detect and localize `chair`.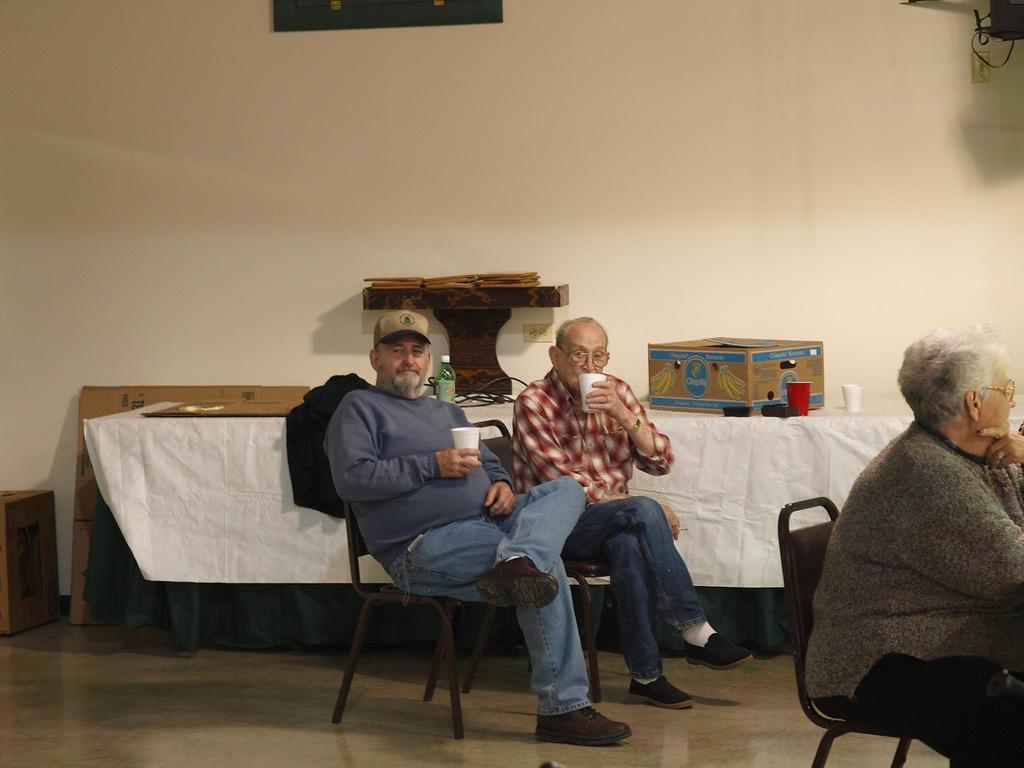
Localized at region(779, 500, 991, 767).
